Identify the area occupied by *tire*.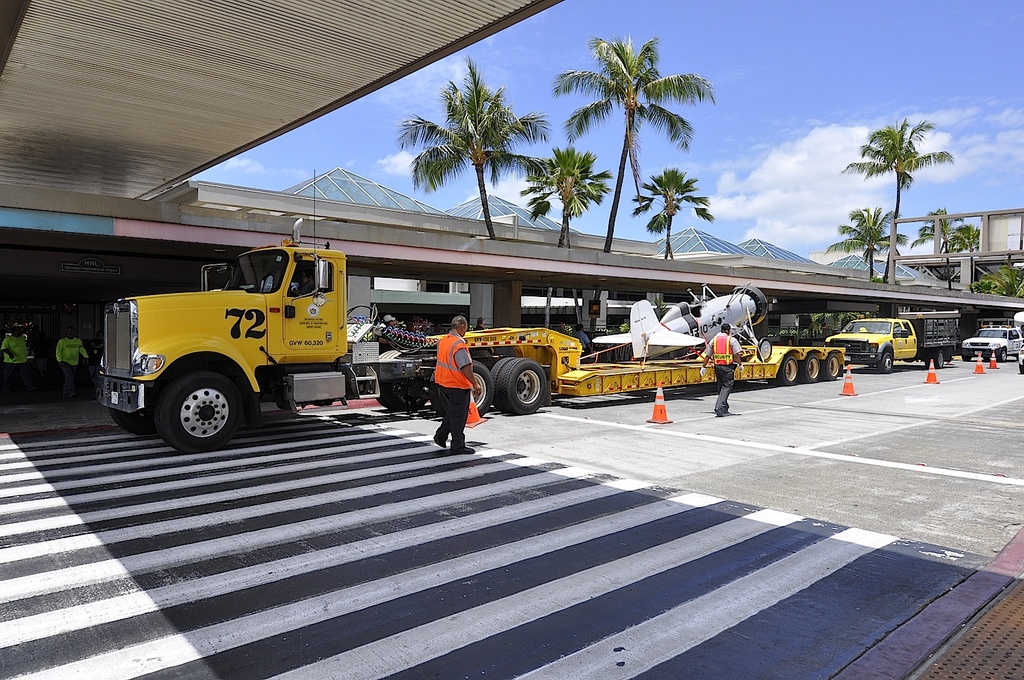
Area: (934, 349, 948, 369).
